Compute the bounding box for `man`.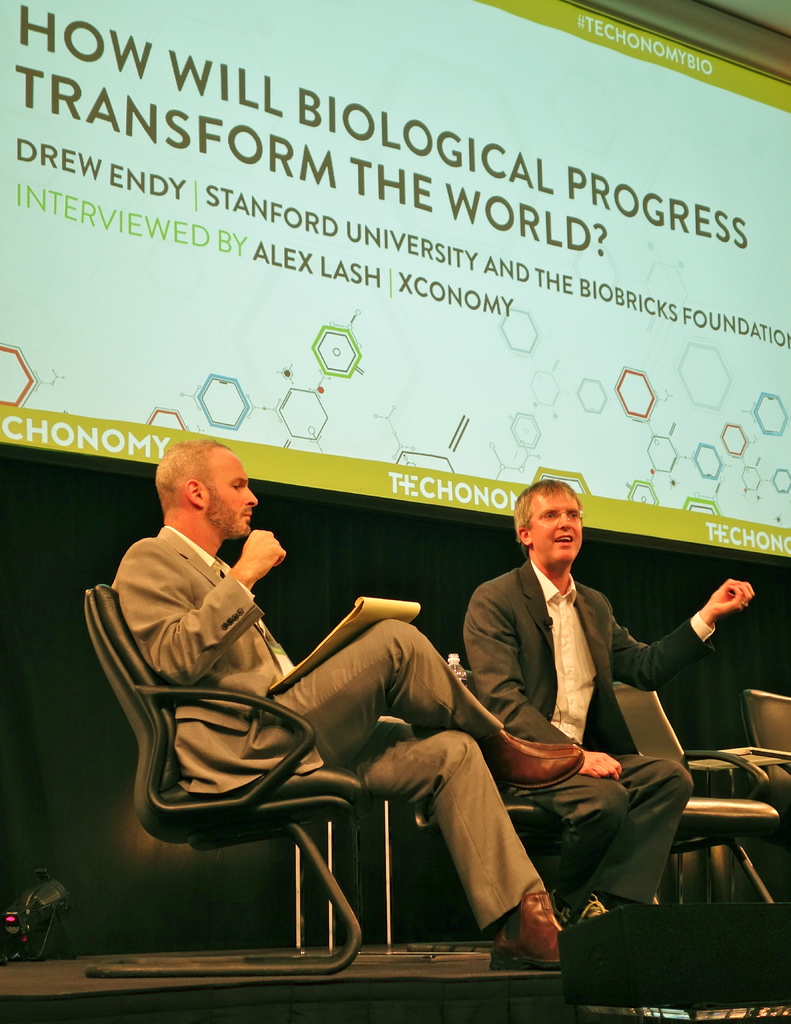
x1=452, y1=487, x2=689, y2=936.
